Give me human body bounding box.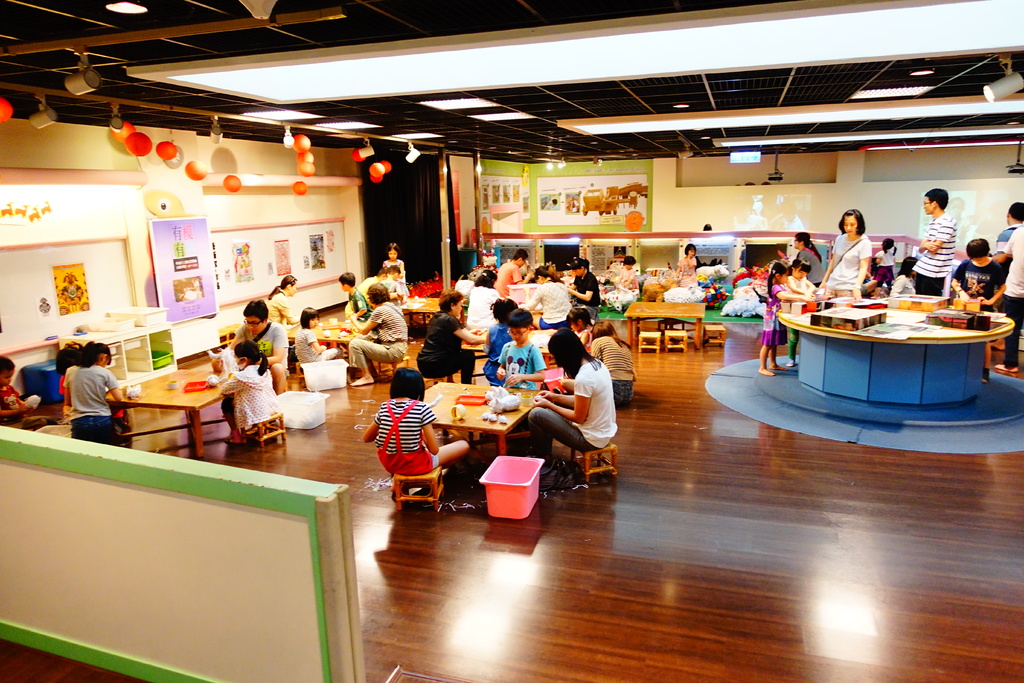
pyautogui.locateOnScreen(364, 368, 466, 478).
